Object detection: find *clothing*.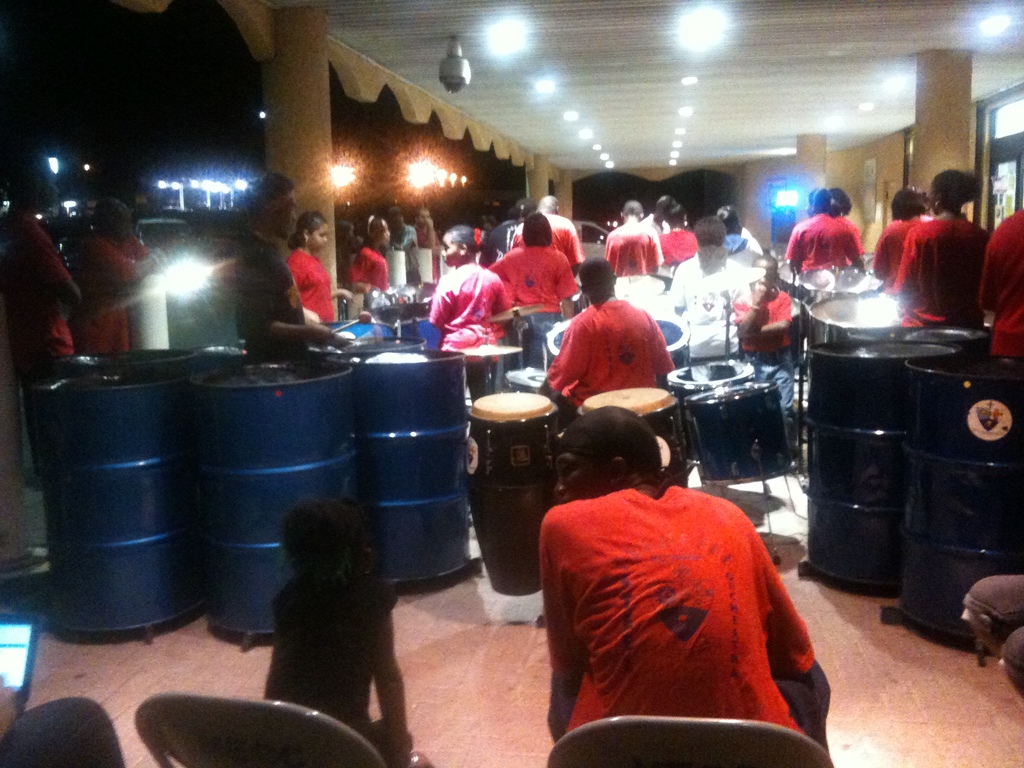
872,212,940,296.
